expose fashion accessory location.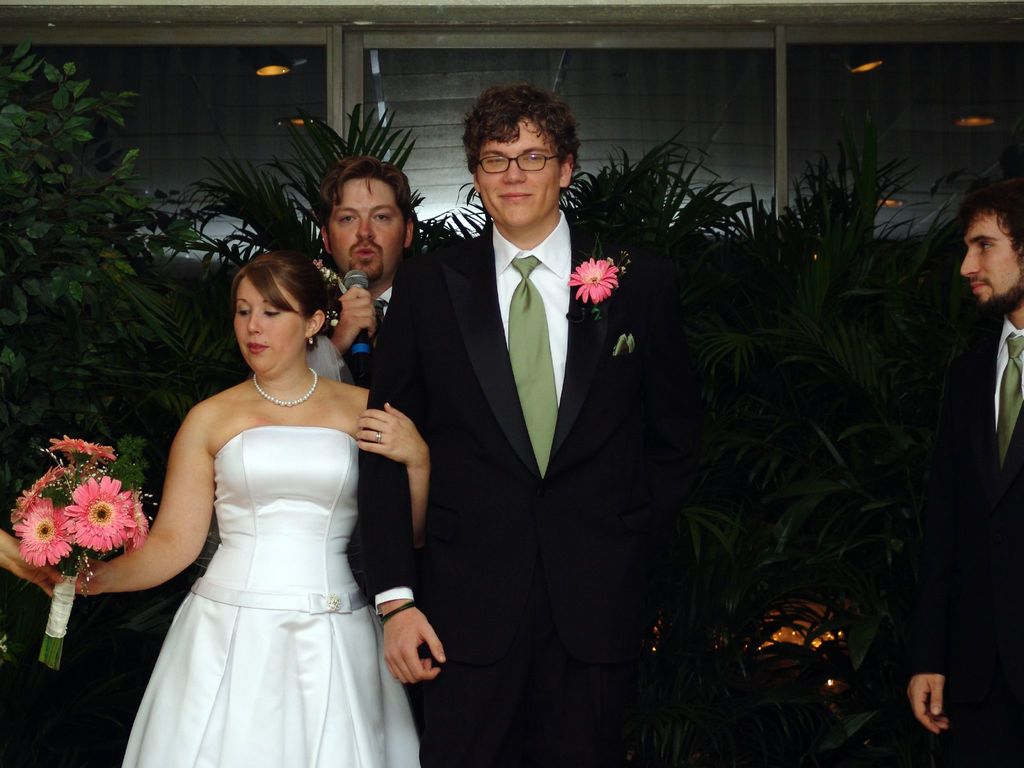
Exposed at 996 332 1023 467.
